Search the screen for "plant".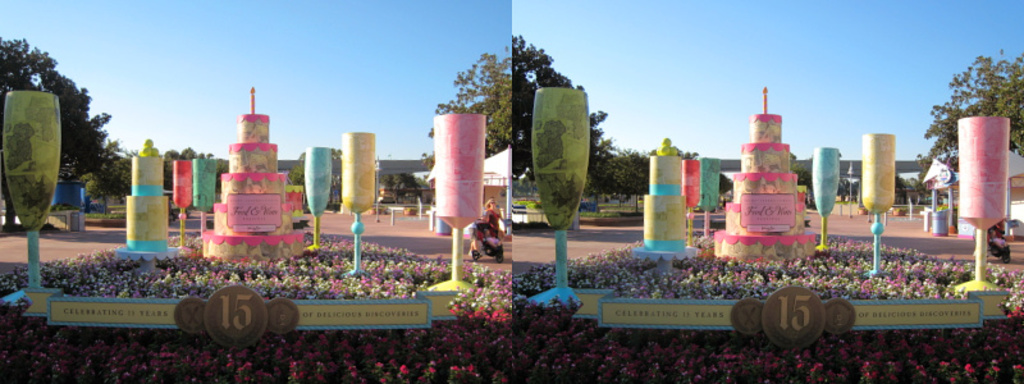
Found at Rect(463, 259, 494, 285).
